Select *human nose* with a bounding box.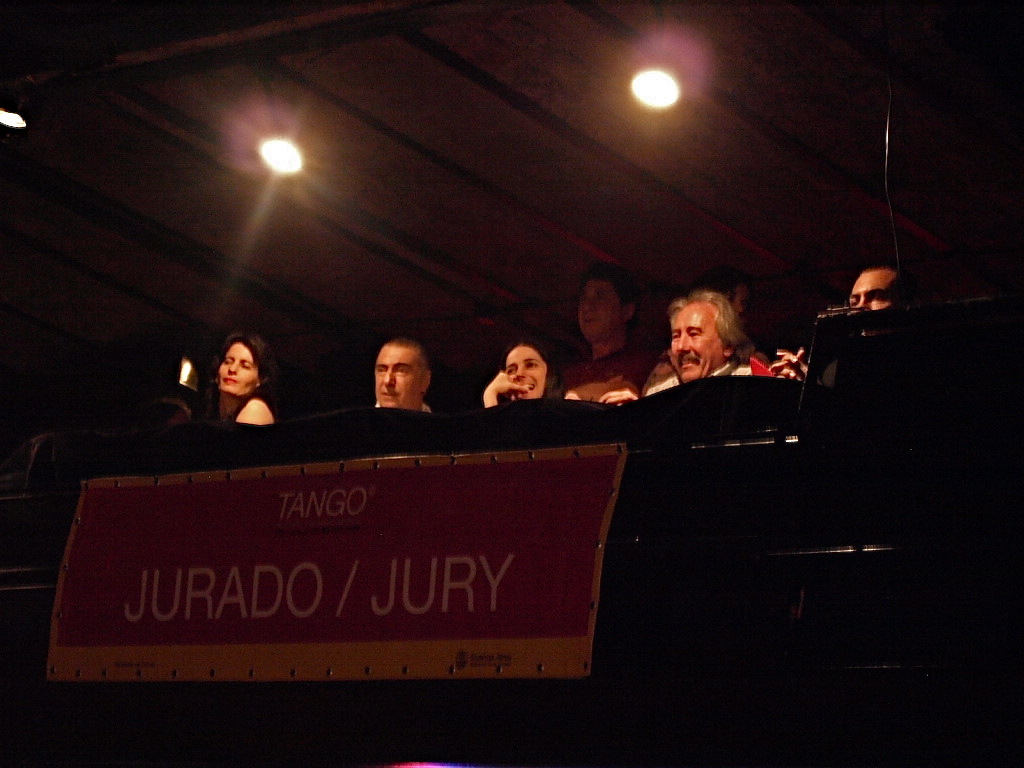
[x1=514, y1=363, x2=525, y2=375].
